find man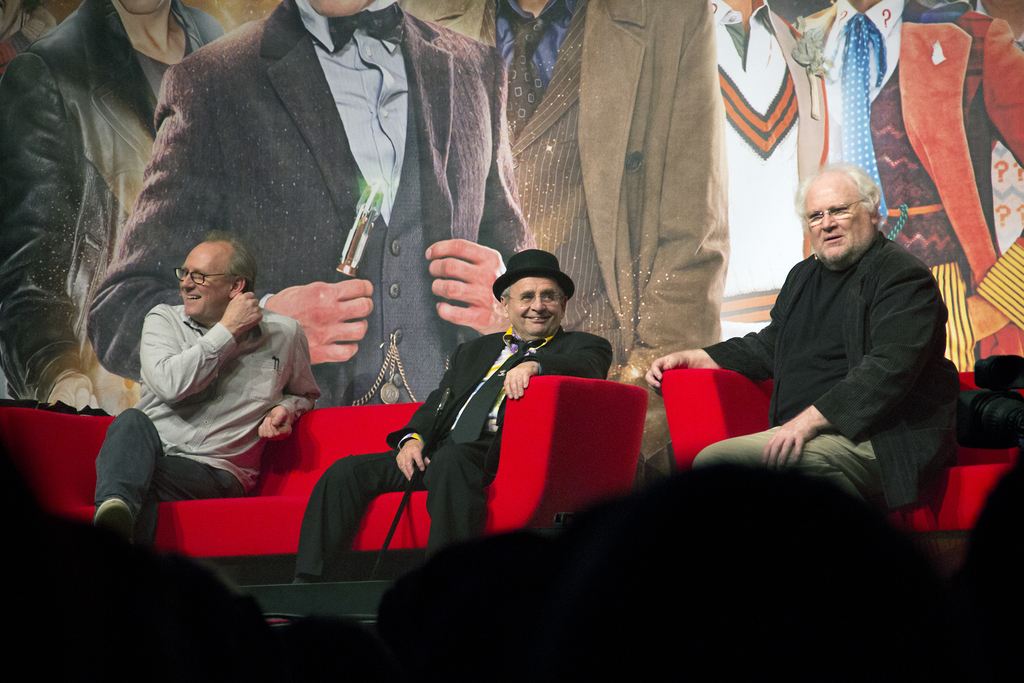
778/0/1023/393
